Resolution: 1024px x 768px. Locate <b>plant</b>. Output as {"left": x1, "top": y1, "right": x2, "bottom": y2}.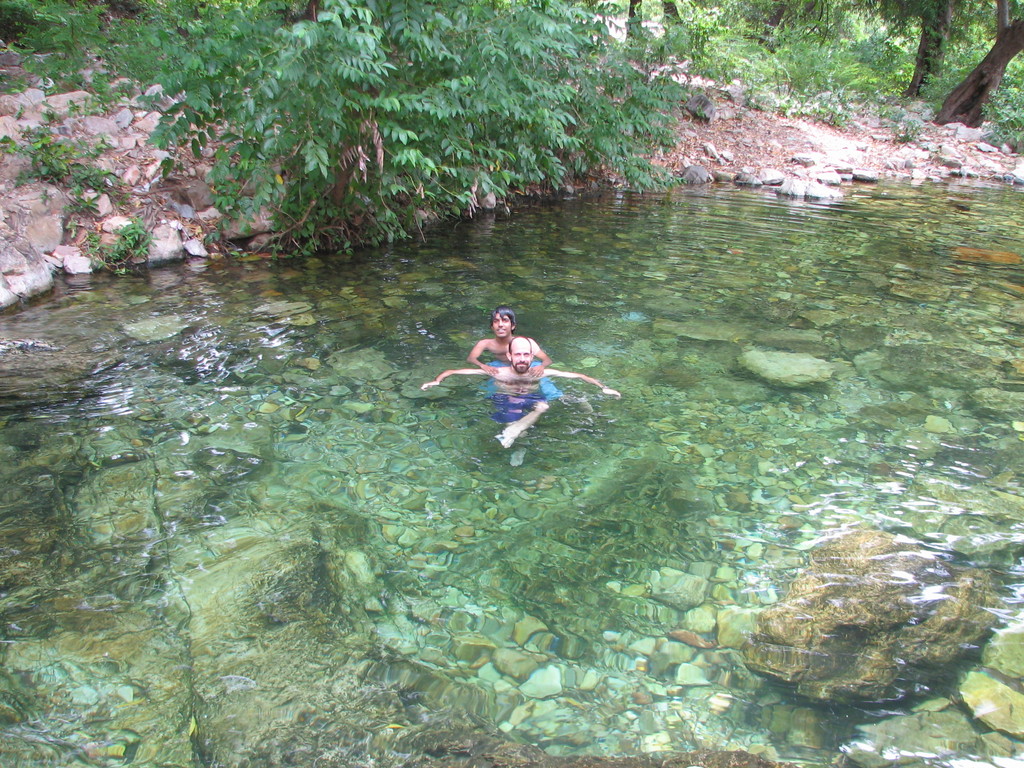
{"left": 56, "top": 148, "right": 128, "bottom": 242}.
